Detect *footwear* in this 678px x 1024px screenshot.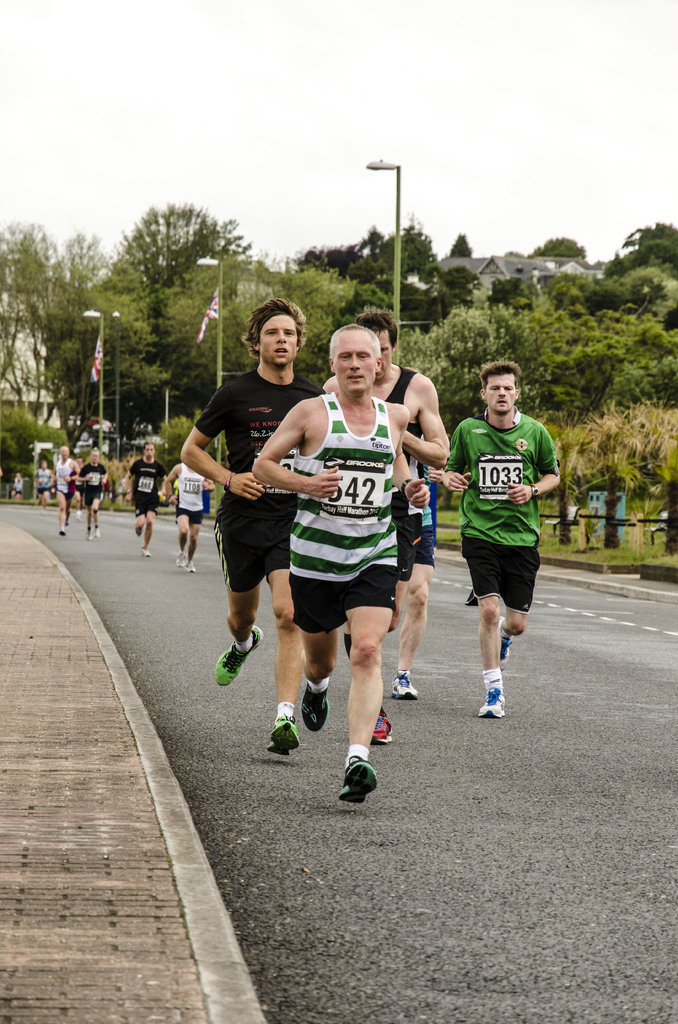
Detection: BBox(302, 683, 328, 732).
